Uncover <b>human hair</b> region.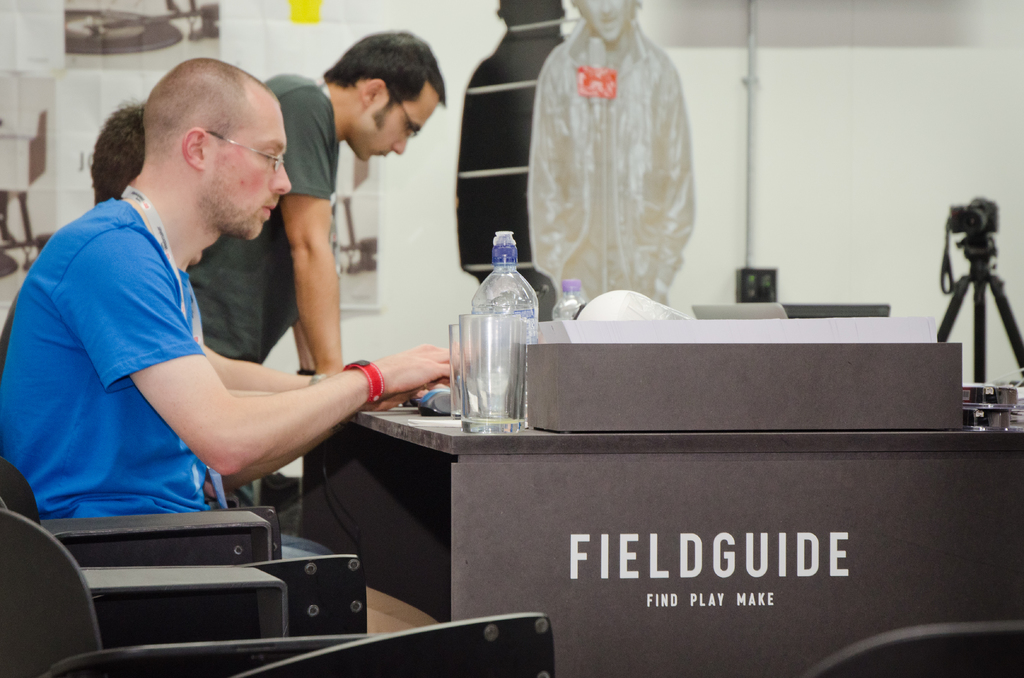
Uncovered: x1=311, y1=32, x2=434, y2=132.
